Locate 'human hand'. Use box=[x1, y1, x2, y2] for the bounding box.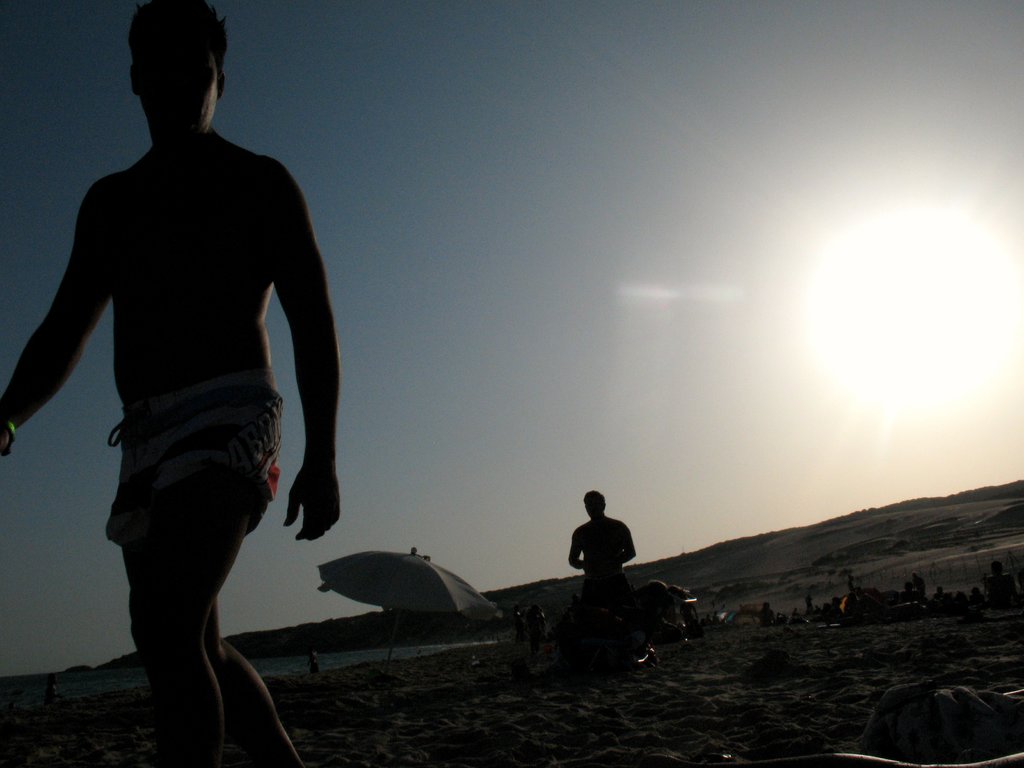
box=[278, 461, 338, 544].
